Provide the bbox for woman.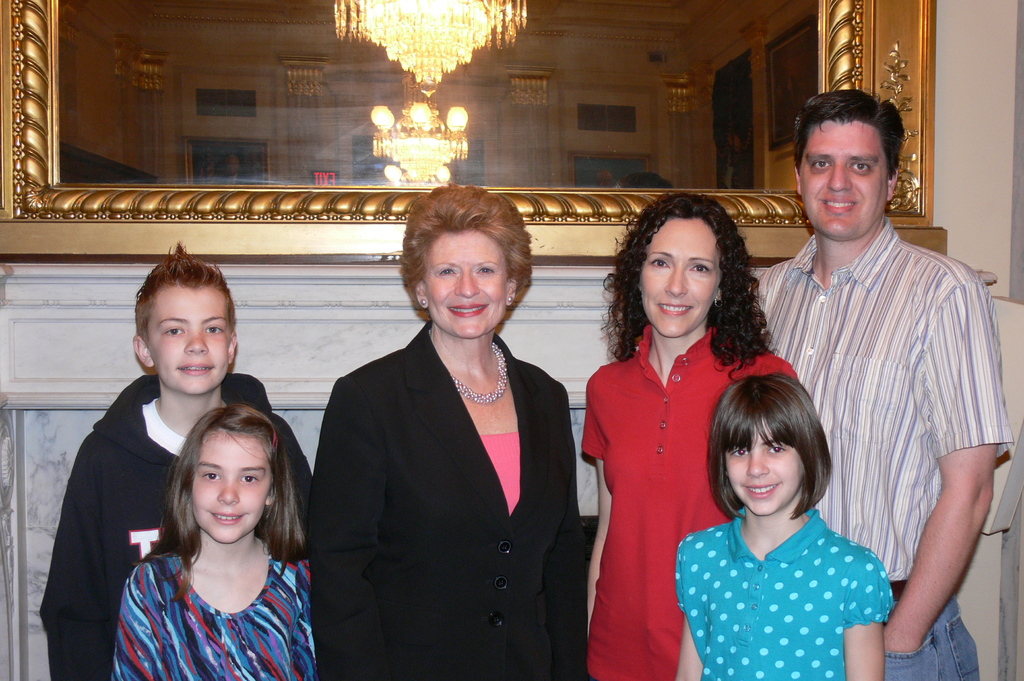
305:185:595:680.
